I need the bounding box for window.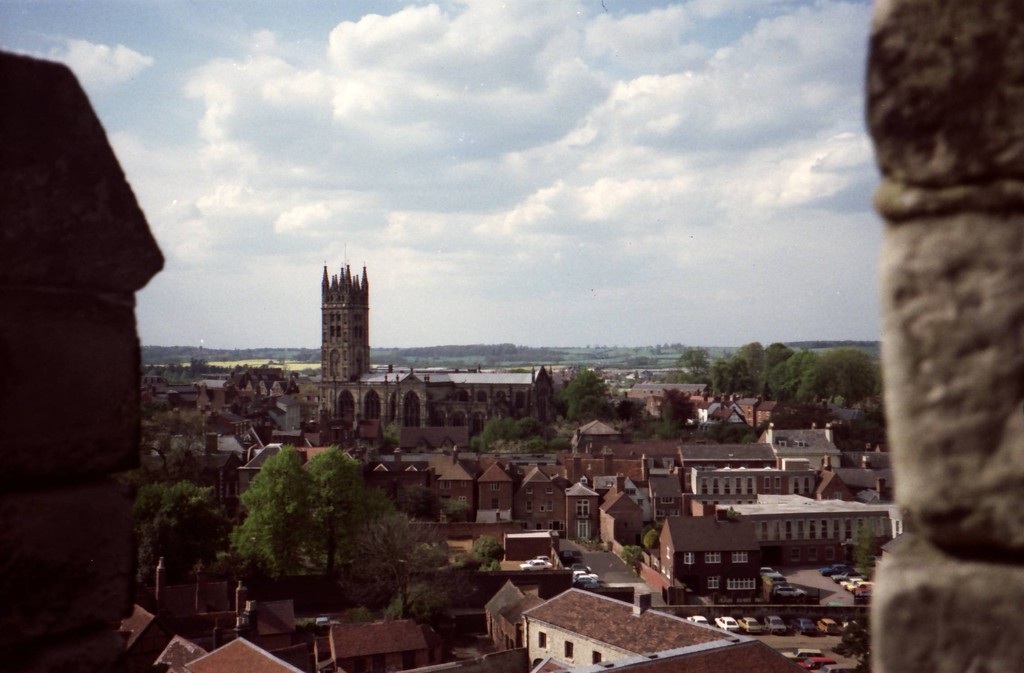
Here it is: bbox=[731, 553, 753, 571].
